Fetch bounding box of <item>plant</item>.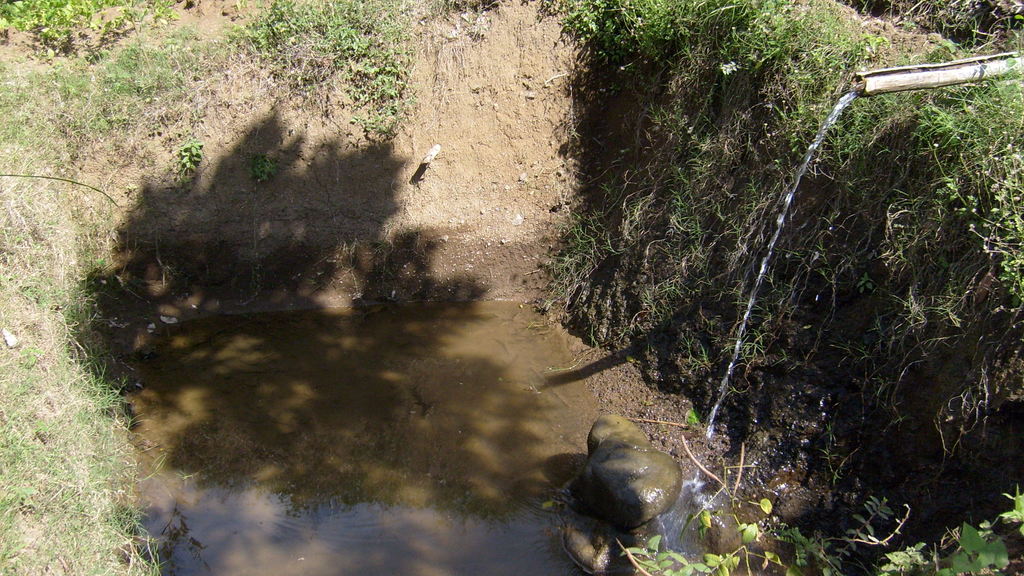
Bbox: l=999, t=477, r=1023, b=539.
